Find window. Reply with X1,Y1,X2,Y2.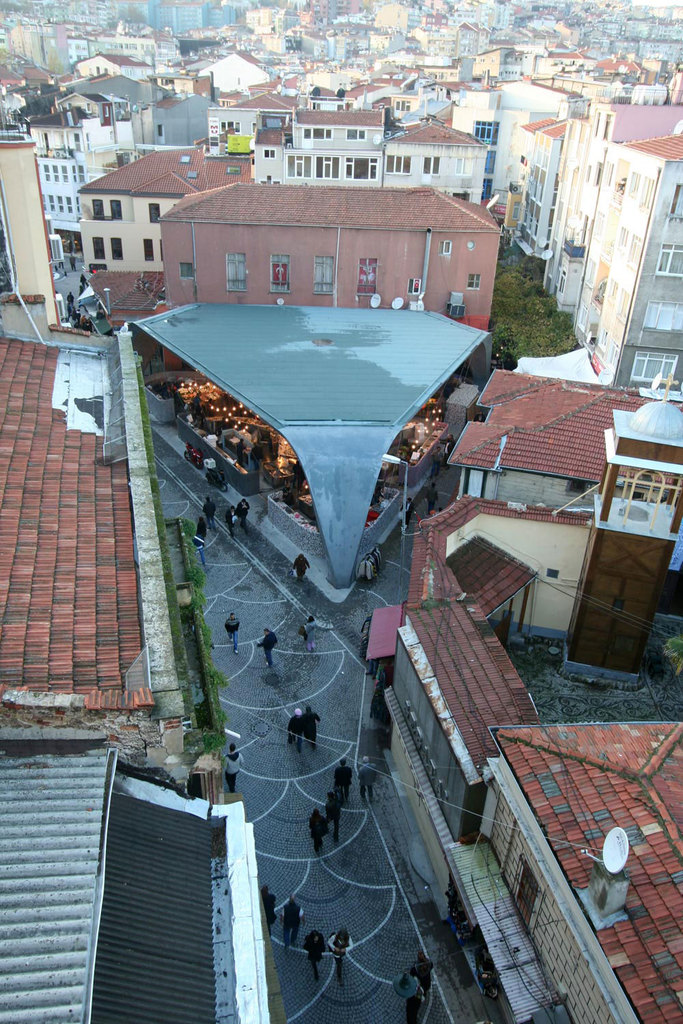
143,240,156,263.
